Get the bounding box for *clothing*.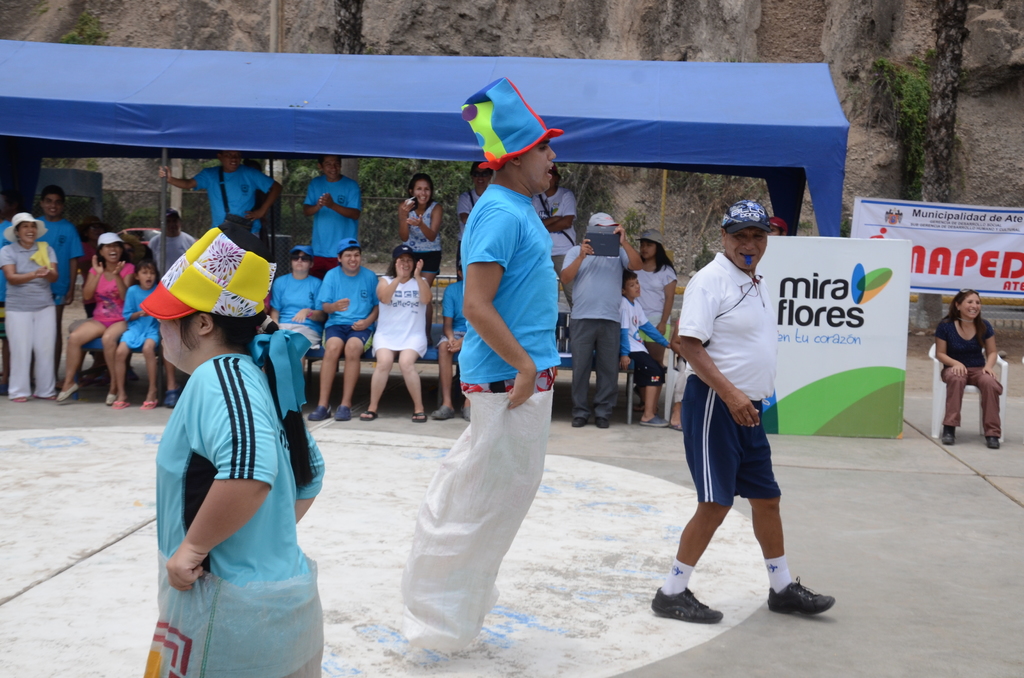
[268,271,324,356].
